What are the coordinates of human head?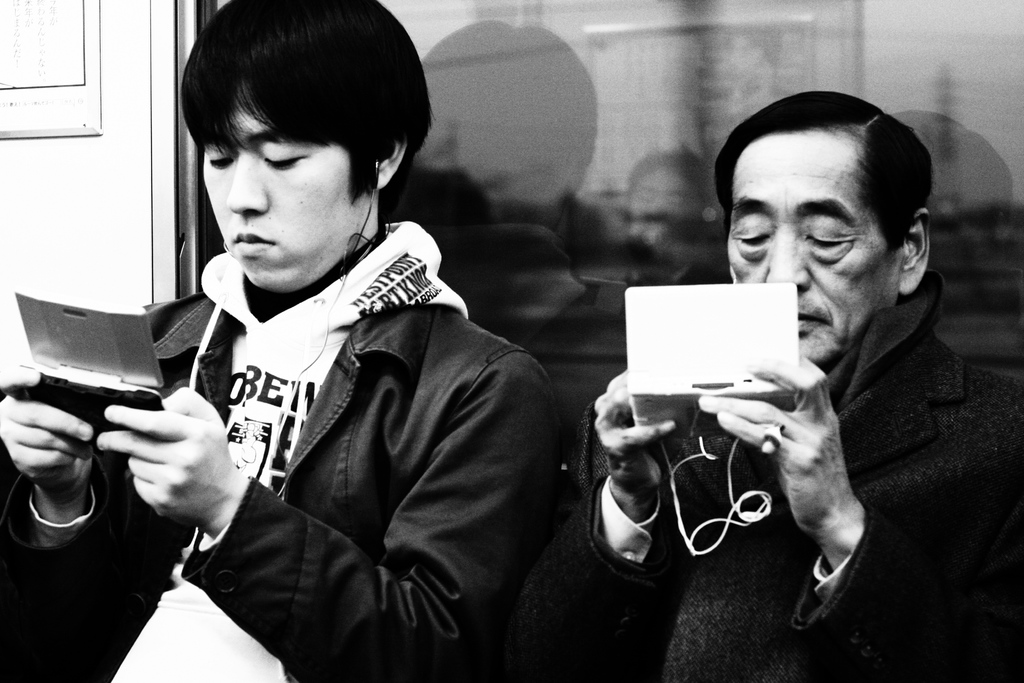
region(183, 0, 433, 295).
